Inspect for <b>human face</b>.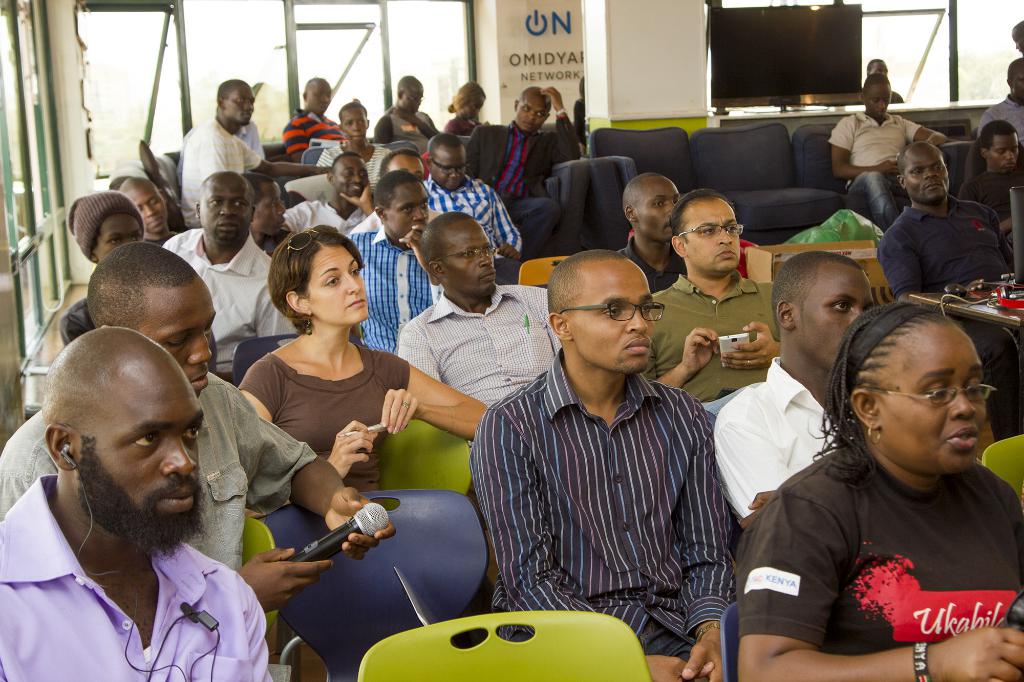
Inspection: locate(226, 89, 251, 125).
